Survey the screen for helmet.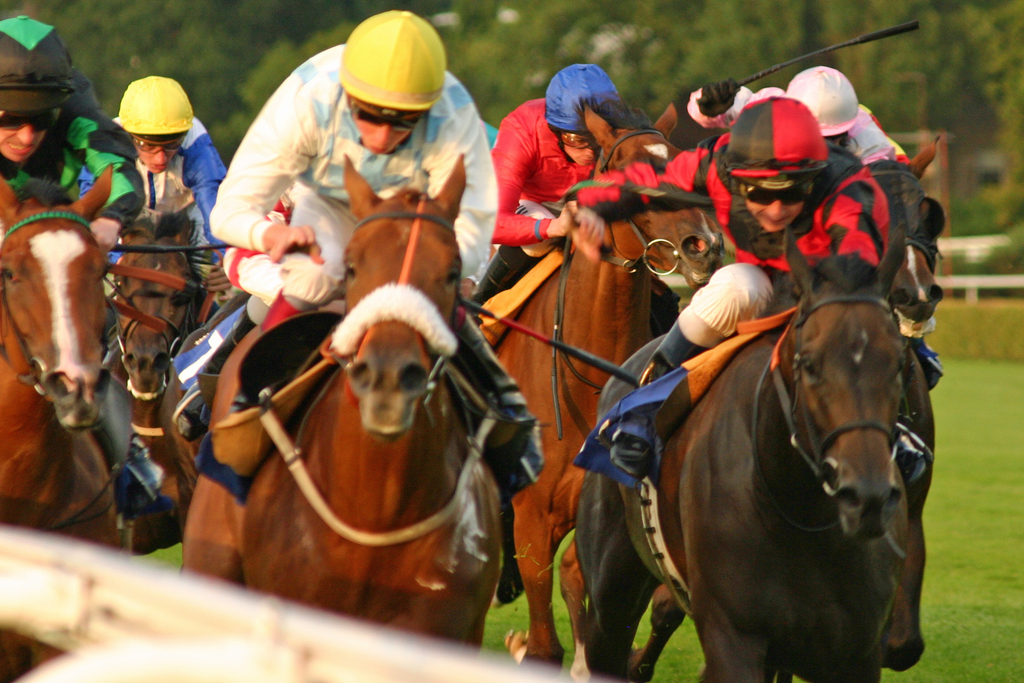
Survey found: [541,68,625,135].
